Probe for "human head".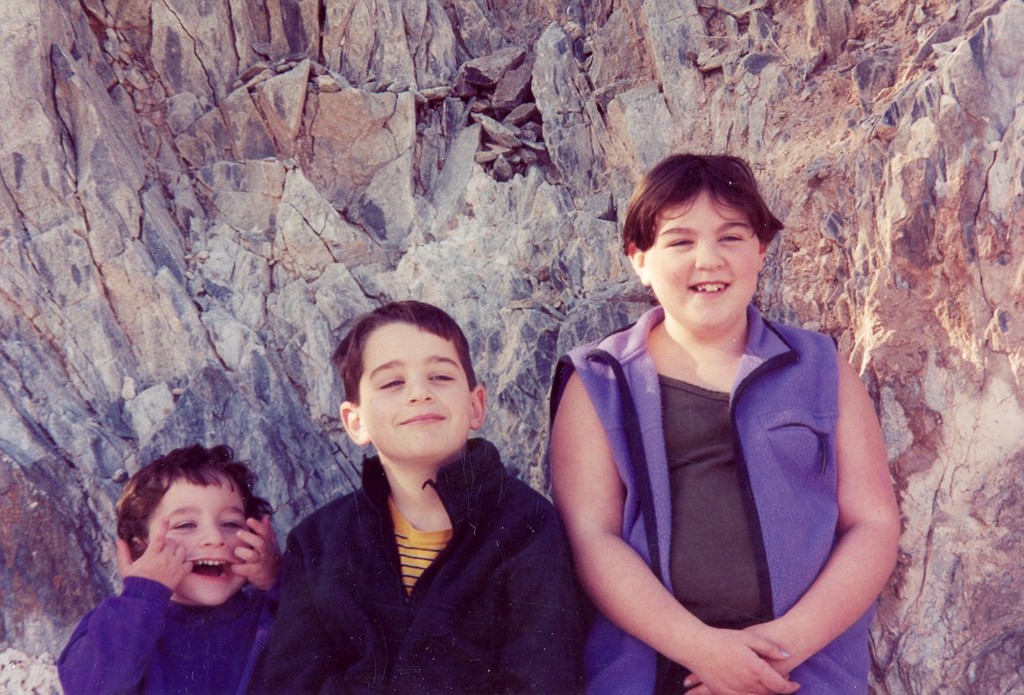
Probe result: rect(626, 153, 768, 327).
